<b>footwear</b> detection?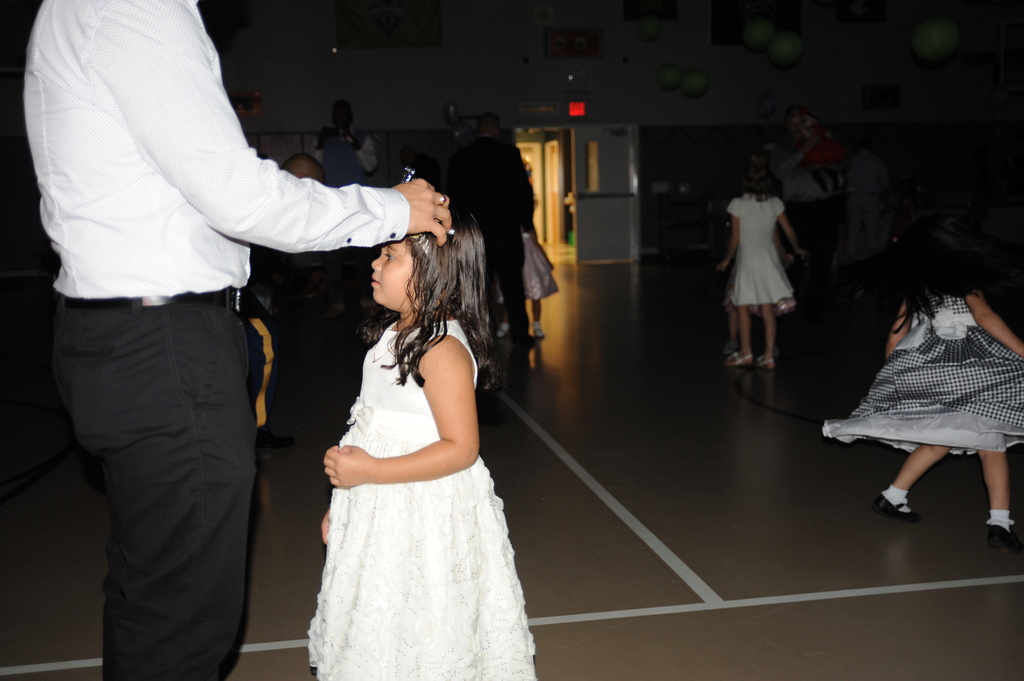
Rect(875, 488, 916, 527)
